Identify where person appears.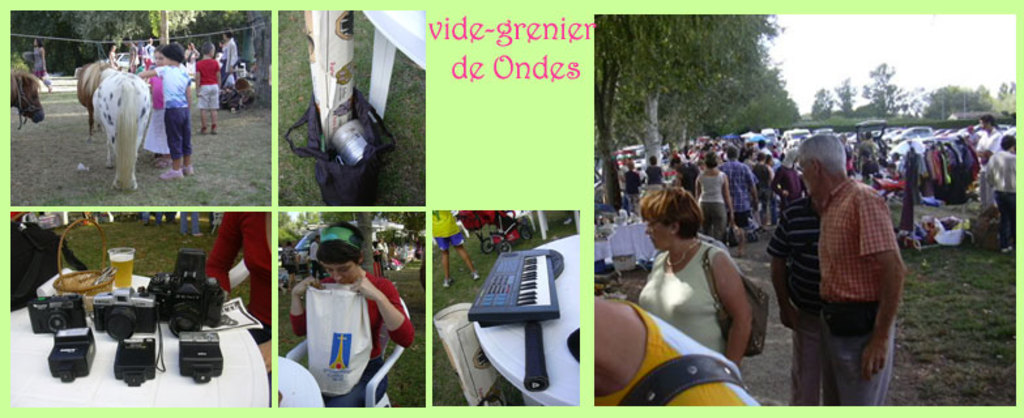
Appears at pyautogui.locateOnScreen(760, 180, 831, 404).
